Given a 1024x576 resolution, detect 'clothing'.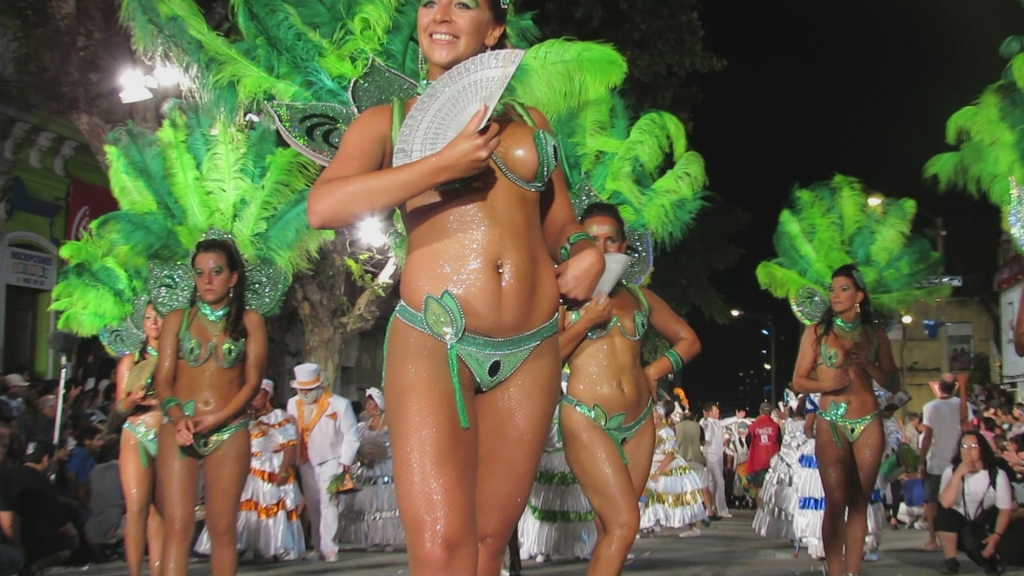
pyautogui.locateOnScreen(554, 277, 657, 475).
